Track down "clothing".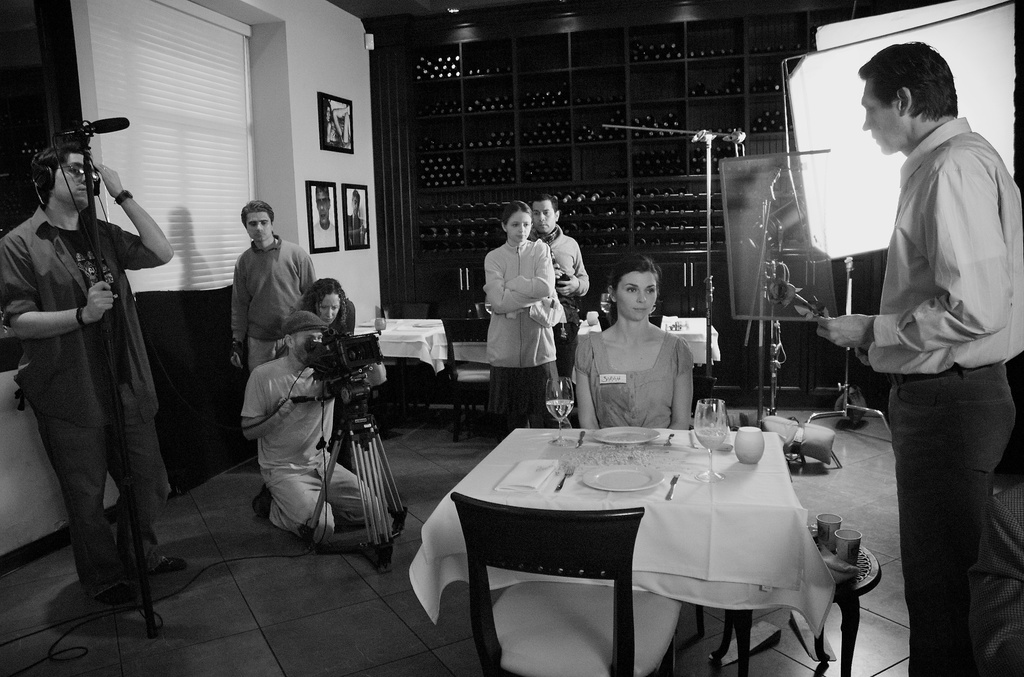
Tracked to [x1=485, y1=240, x2=563, y2=448].
